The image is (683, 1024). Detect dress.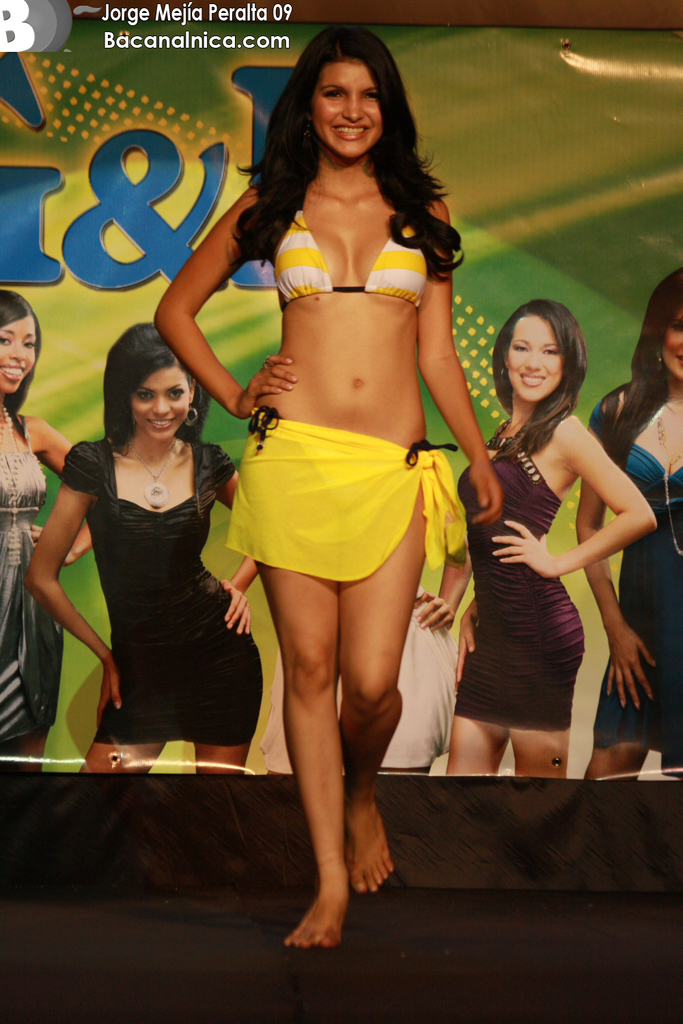
Detection: x1=462 y1=424 x2=588 y2=728.
